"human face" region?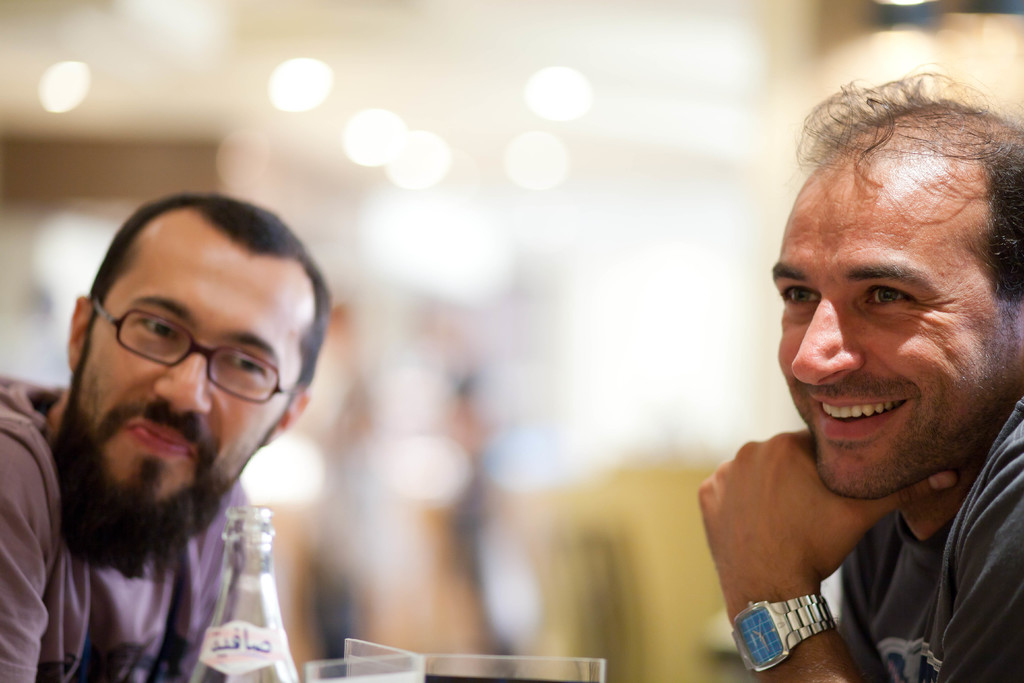
locate(767, 163, 1023, 502)
